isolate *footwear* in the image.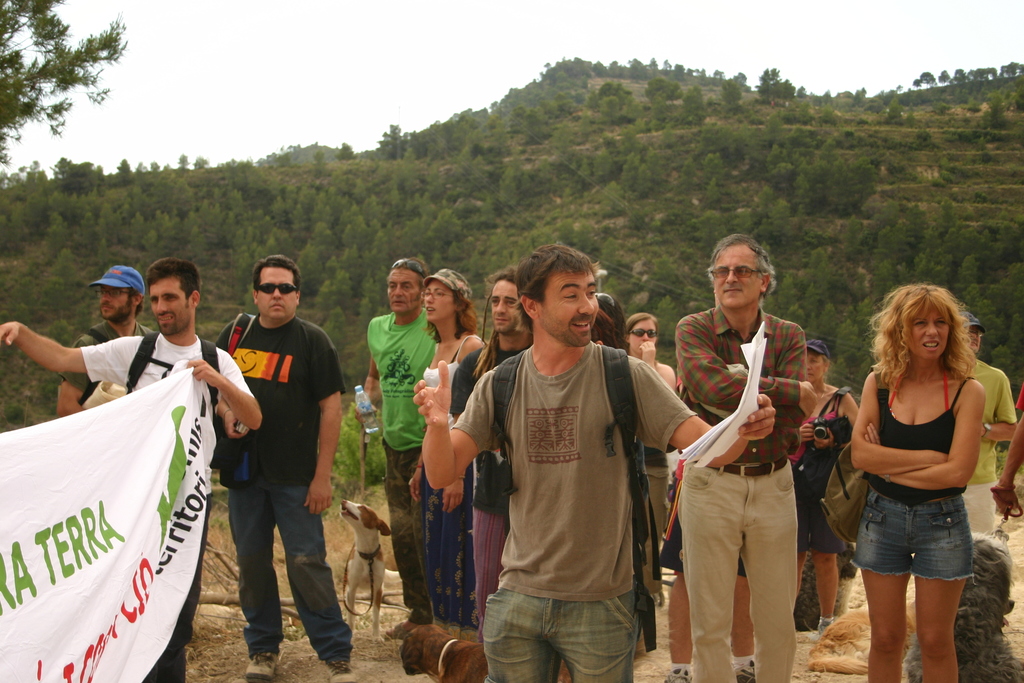
Isolated region: <bbox>730, 659, 758, 682</bbox>.
